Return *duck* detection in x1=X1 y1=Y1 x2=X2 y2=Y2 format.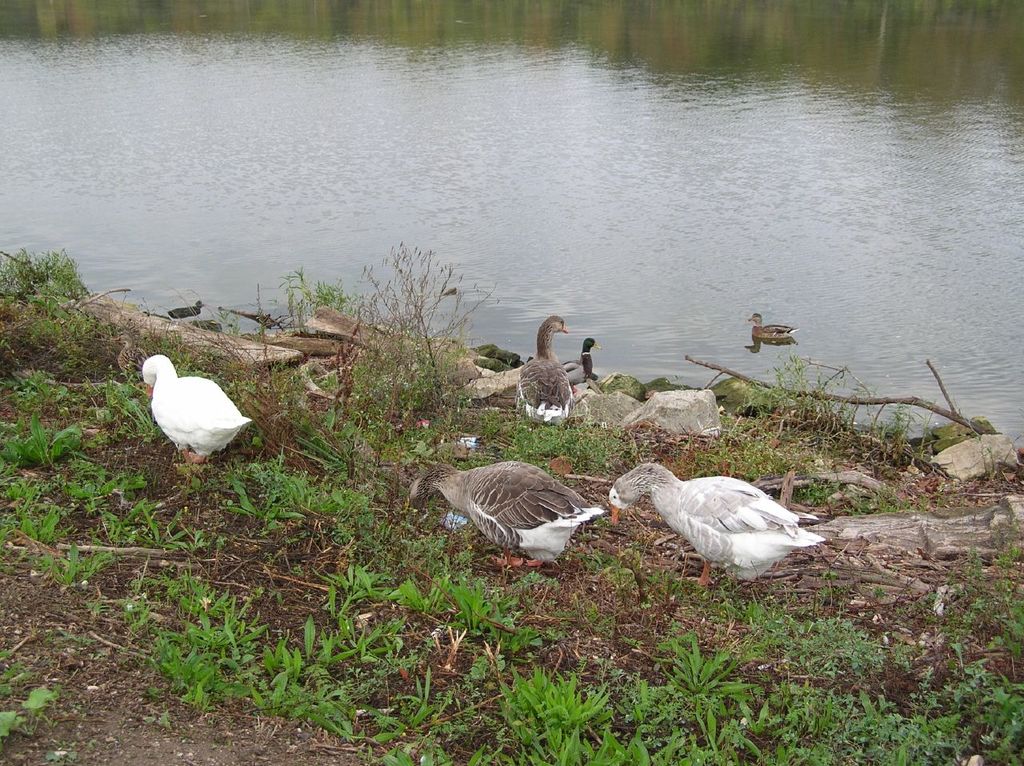
x1=605 y1=455 x2=830 y2=578.
